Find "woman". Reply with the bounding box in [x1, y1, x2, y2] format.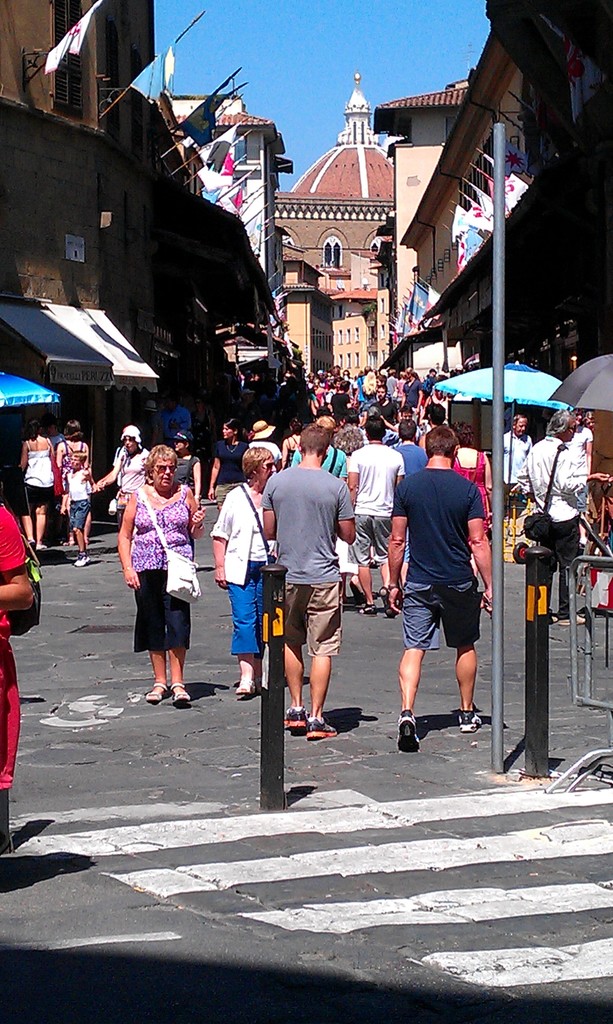
[212, 449, 271, 701].
